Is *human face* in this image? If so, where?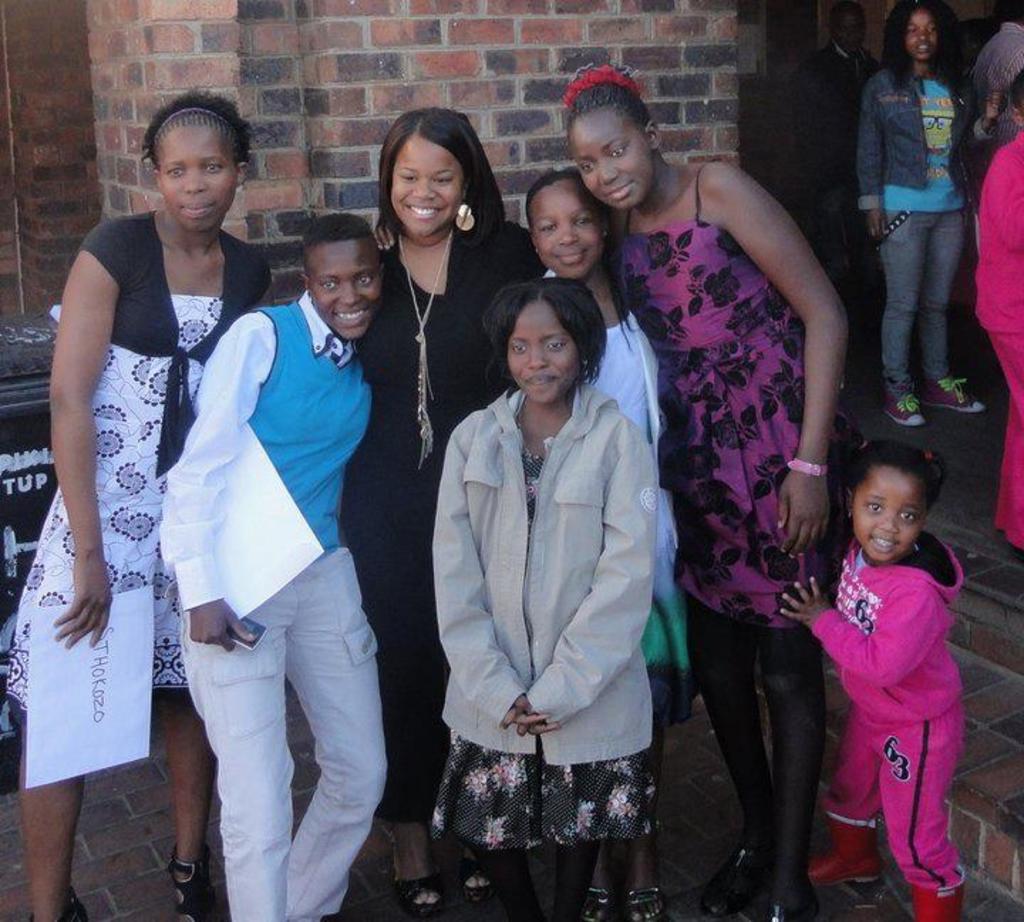
Yes, at box=[535, 186, 604, 276].
